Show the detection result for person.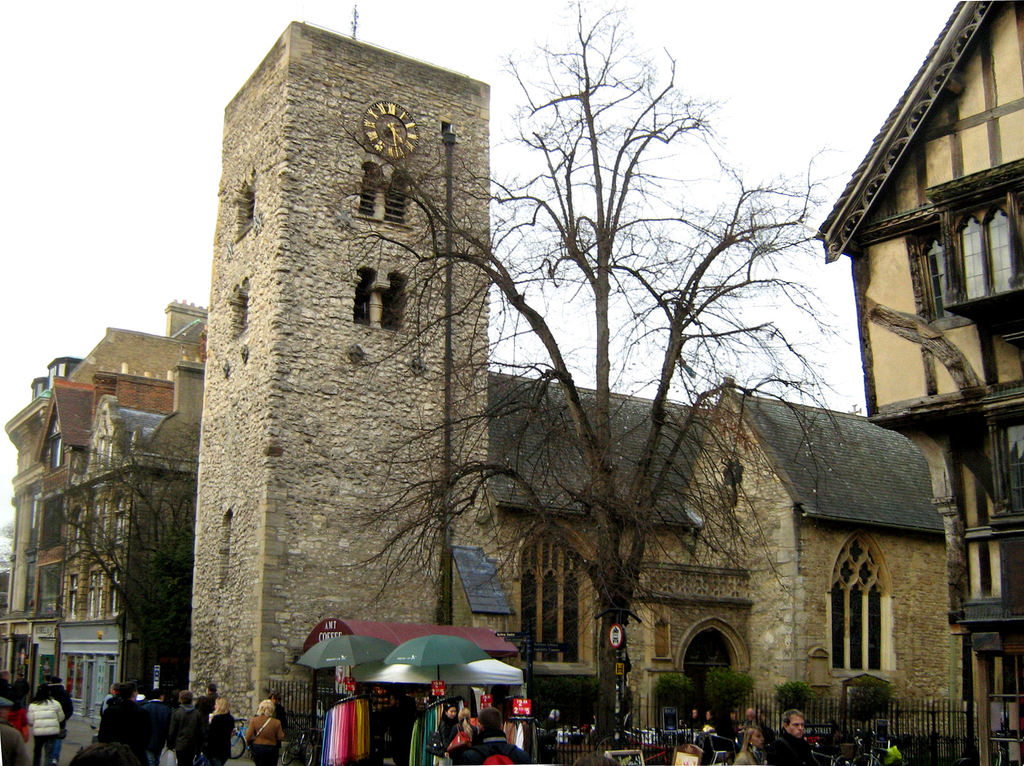
246, 698, 284, 765.
